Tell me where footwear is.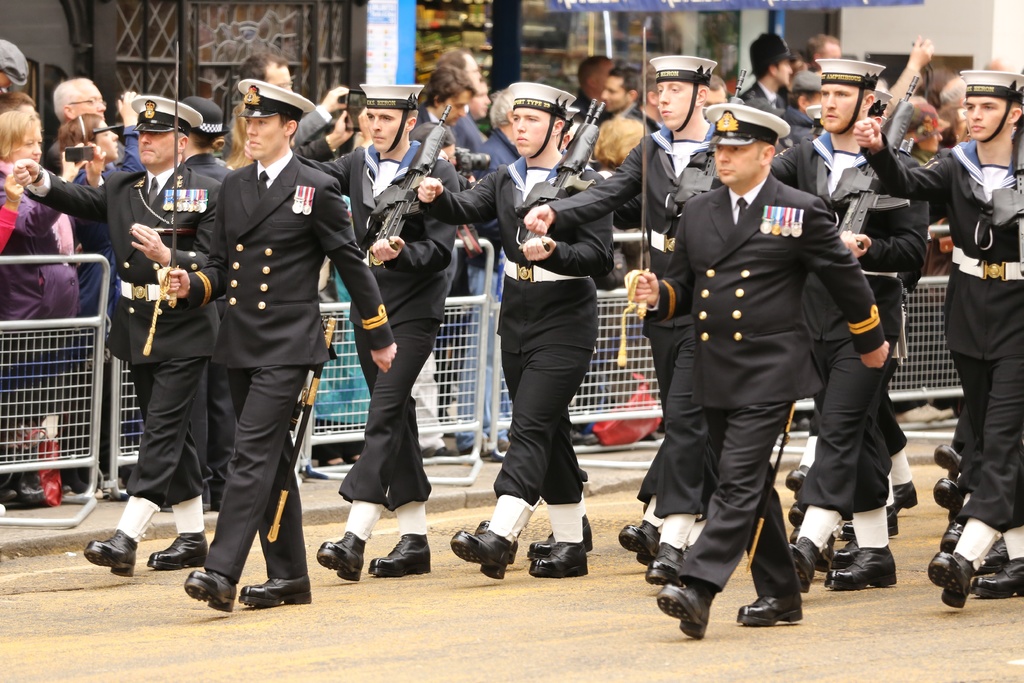
footwear is at BBox(245, 572, 311, 606).
